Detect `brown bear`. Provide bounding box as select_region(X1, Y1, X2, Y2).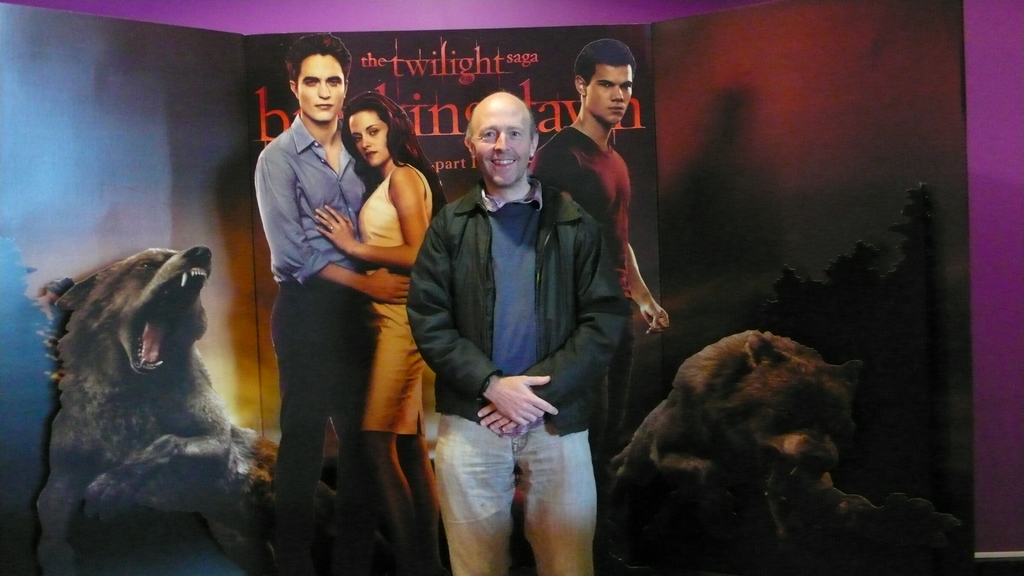
select_region(609, 330, 870, 575).
